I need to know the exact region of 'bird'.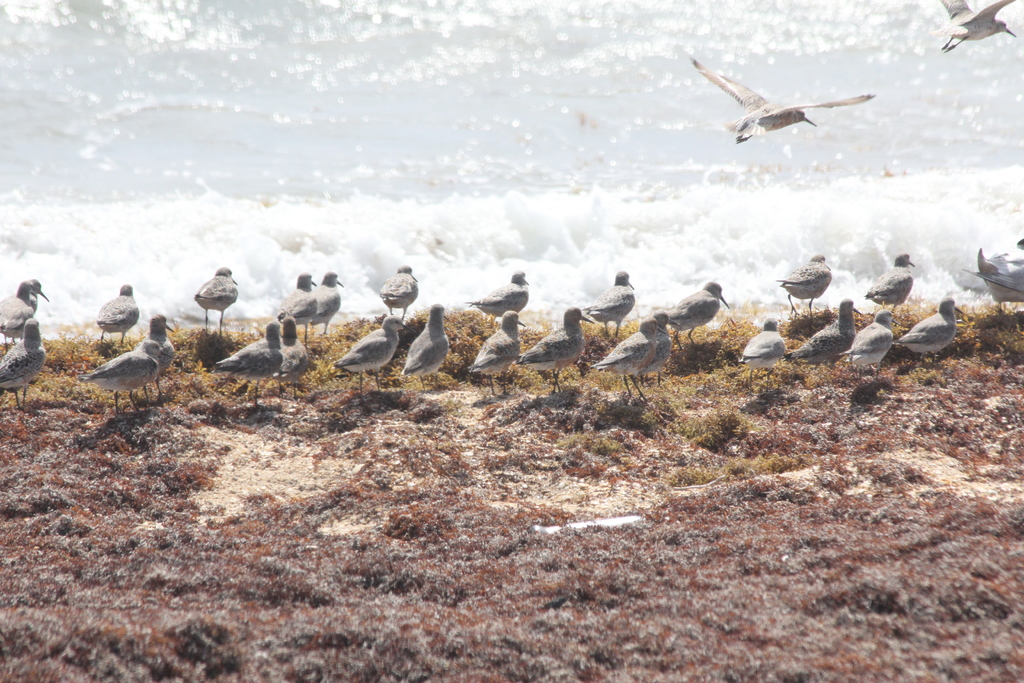
Region: (4,276,47,354).
